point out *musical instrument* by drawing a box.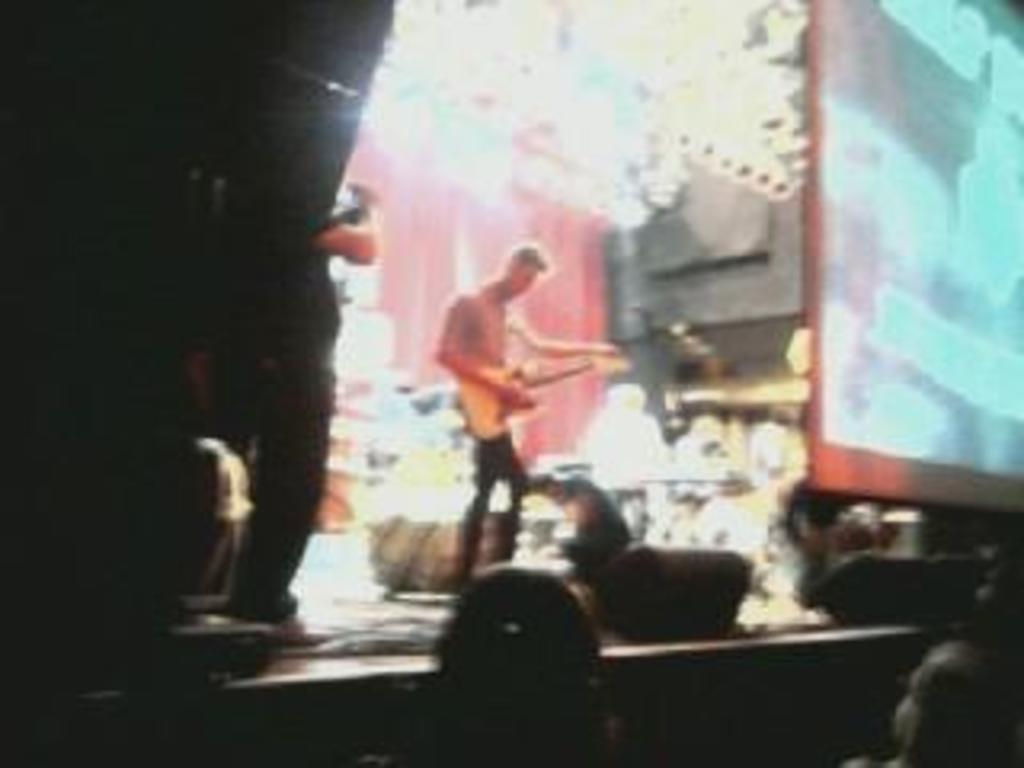
454/333/634/438.
